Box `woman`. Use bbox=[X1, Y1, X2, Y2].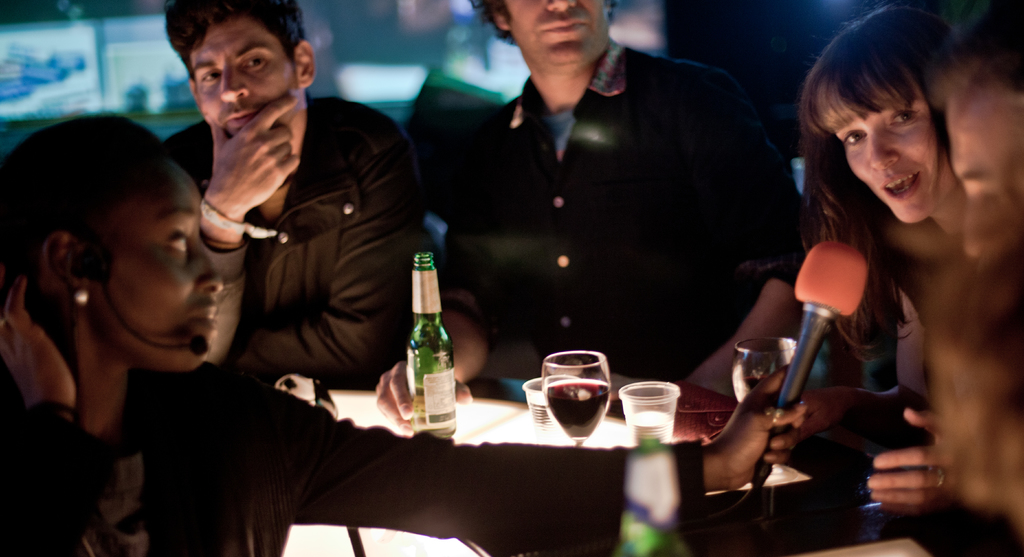
bbox=[0, 117, 804, 556].
